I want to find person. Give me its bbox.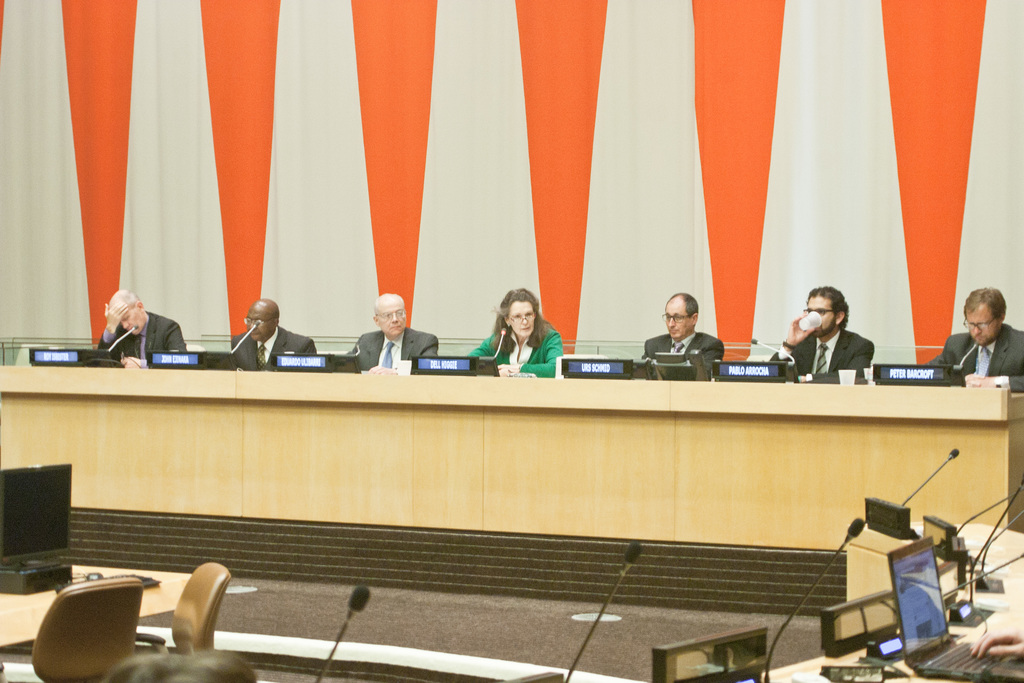
bbox(349, 293, 437, 374).
